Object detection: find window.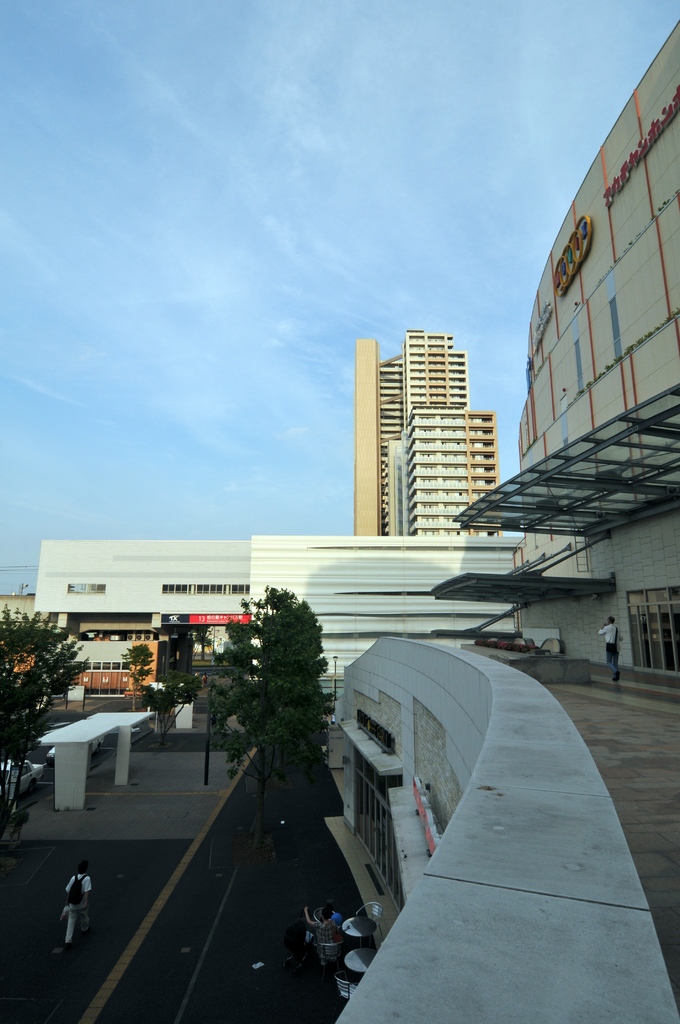
<box>63,584,107,594</box>.
